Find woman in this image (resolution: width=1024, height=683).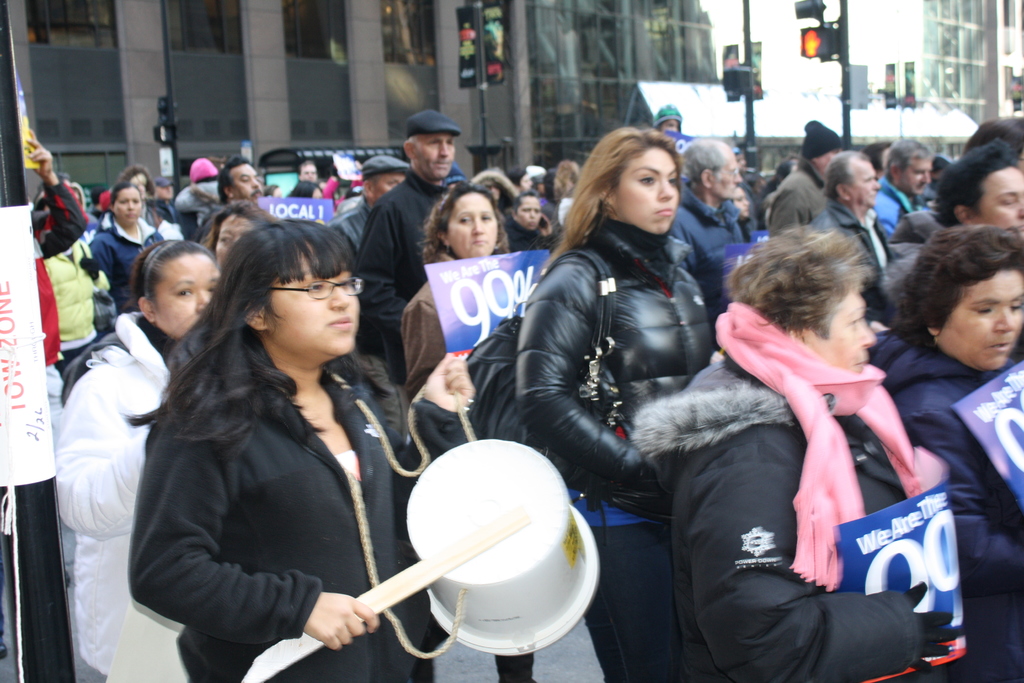
[631,219,965,682].
